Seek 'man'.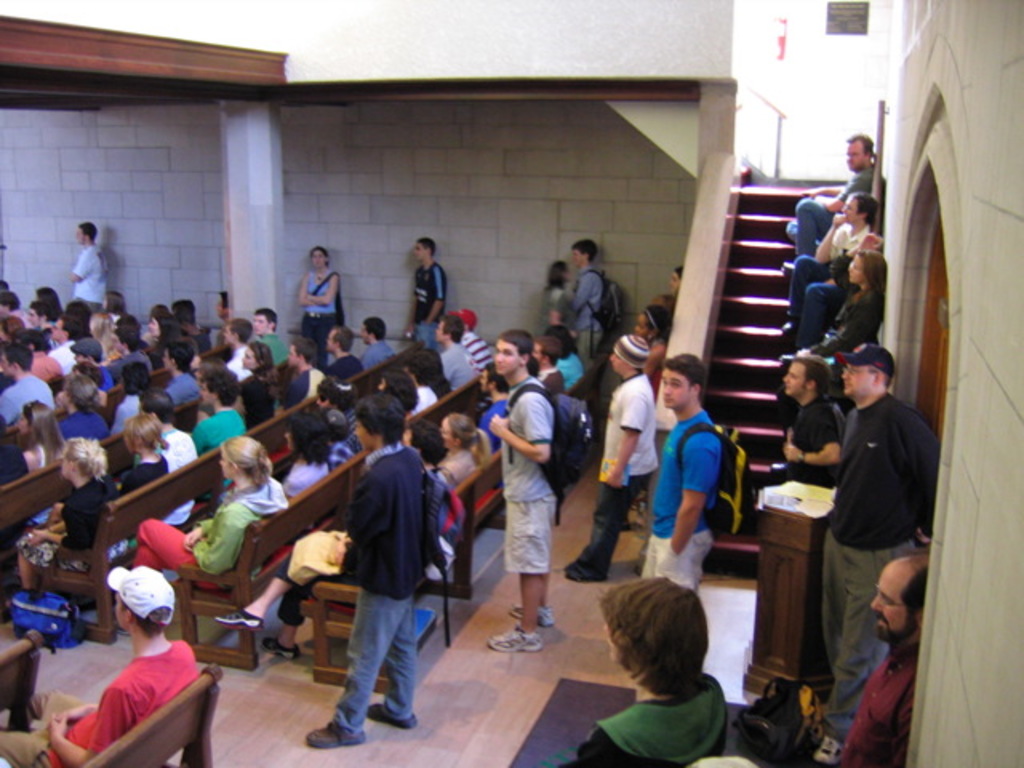
BBox(101, 317, 155, 390).
